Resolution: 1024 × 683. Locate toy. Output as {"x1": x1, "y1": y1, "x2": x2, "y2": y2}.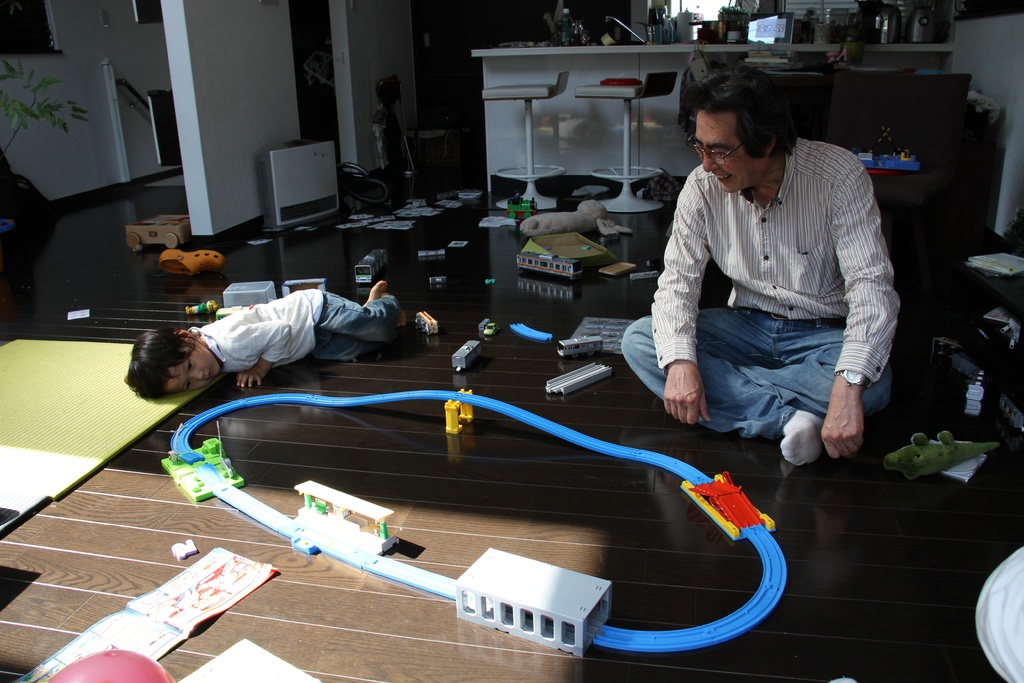
{"x1": 289, "y1": 482, "x2": 396, "y2": 555}.
